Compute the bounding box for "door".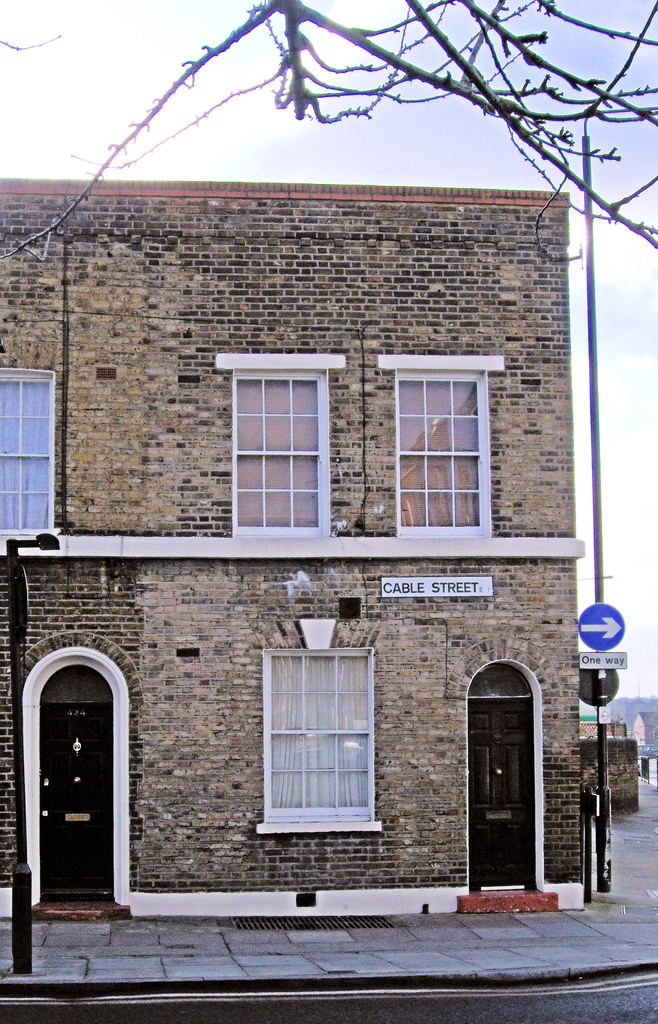
[left=31, top=646, right=125, bottom=924].
